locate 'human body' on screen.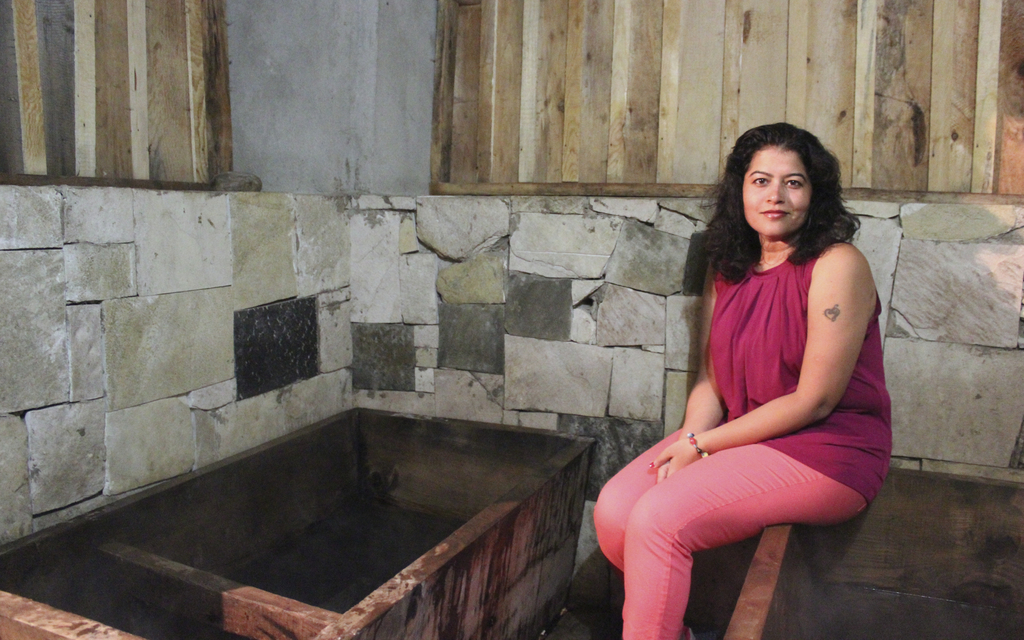
On screen at [598, 140, 878, 636].
